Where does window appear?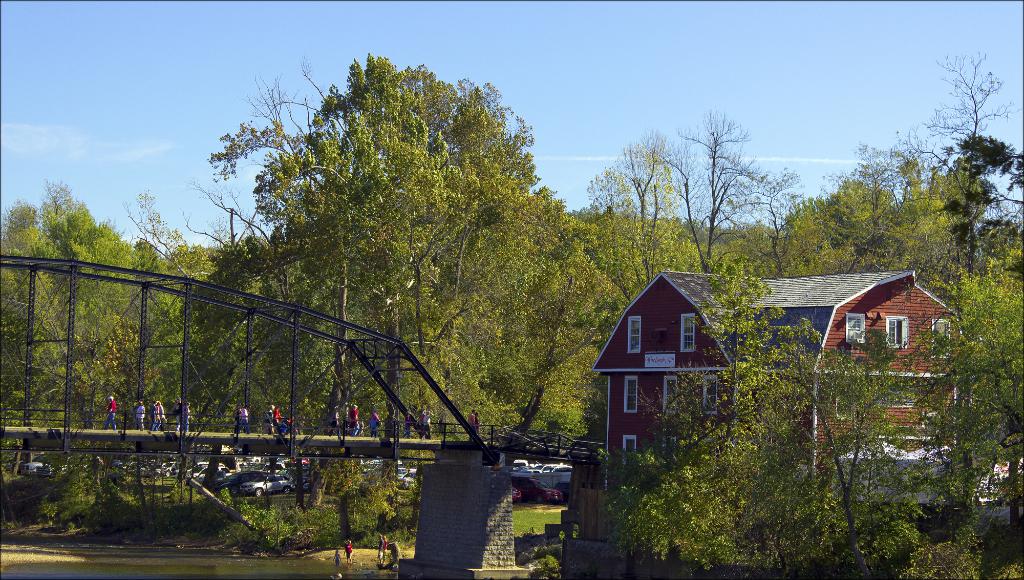
Appears at (x1=703, y1=374, x2=721, y2=418).
